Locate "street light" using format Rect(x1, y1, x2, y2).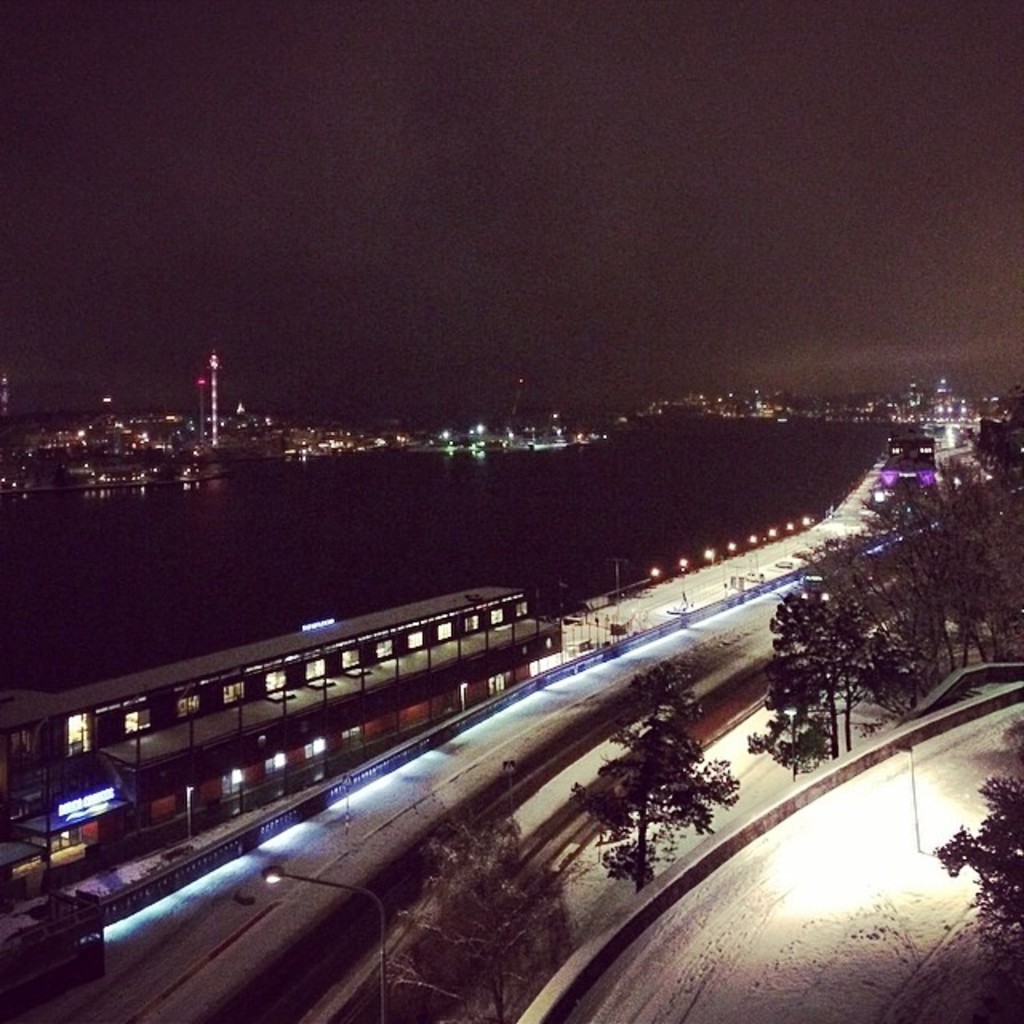
Rect(602, 554, 627, 603).
